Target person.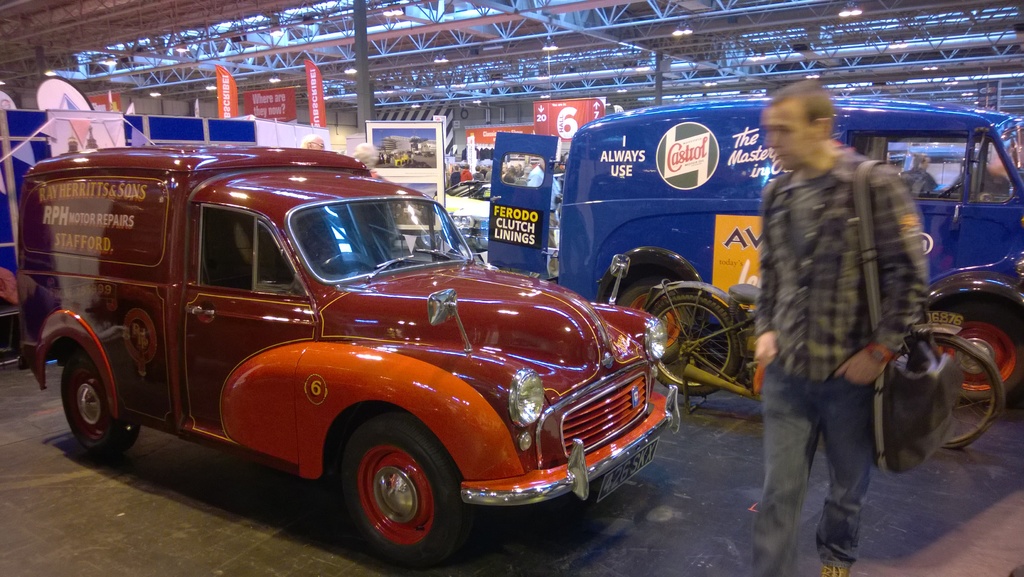
Target region: bbox=(749, 78, 951, 576).
